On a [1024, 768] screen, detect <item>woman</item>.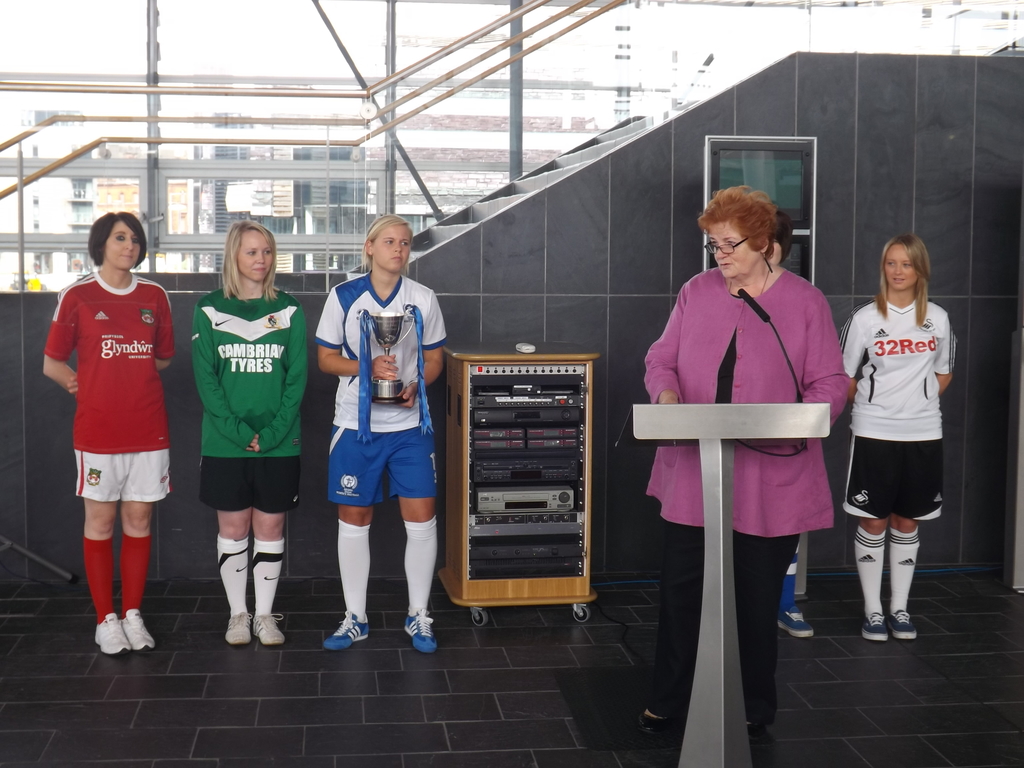
l=313, t=214, r=449, b=656.
